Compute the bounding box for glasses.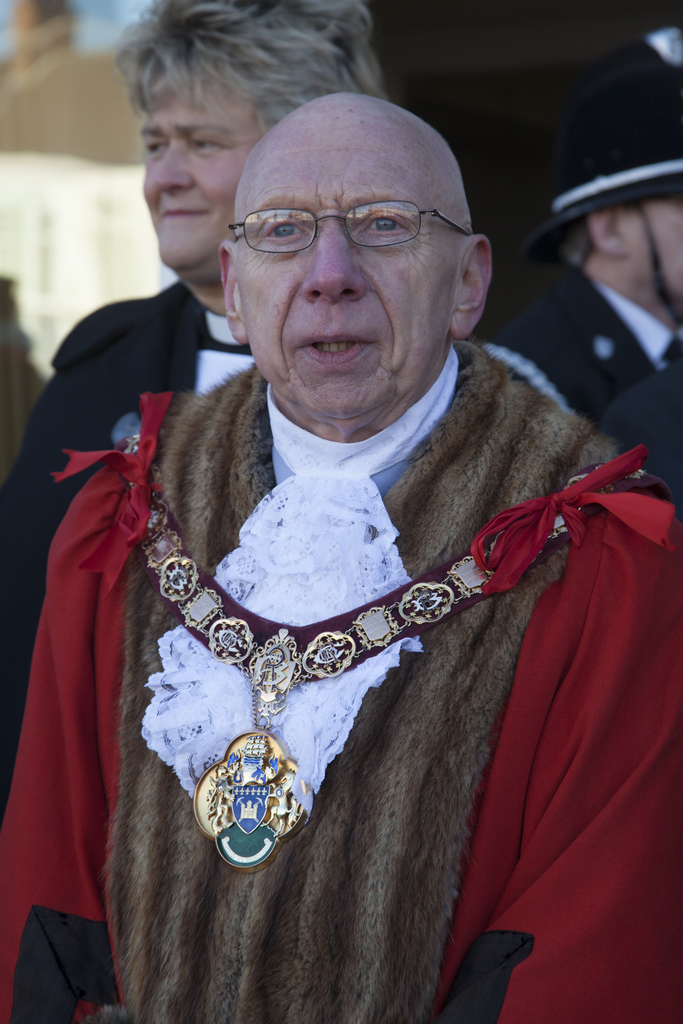
<bbox>223, 179, 481, 256</bbox>.
